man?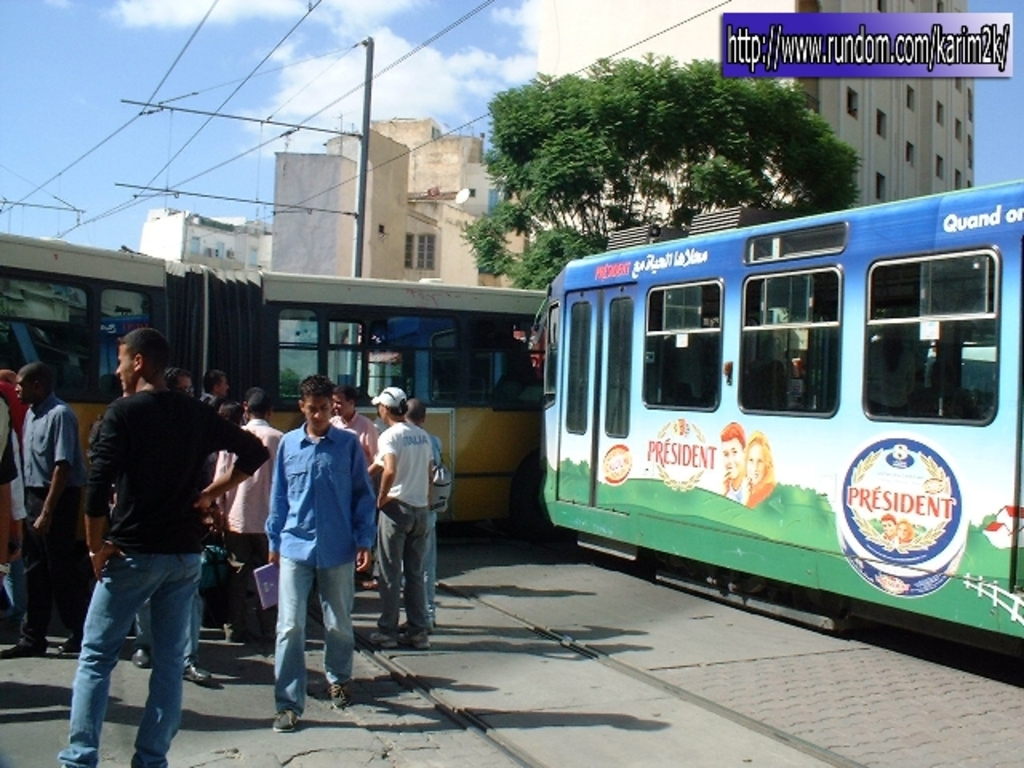
box=[254, 370, 376, 730]
